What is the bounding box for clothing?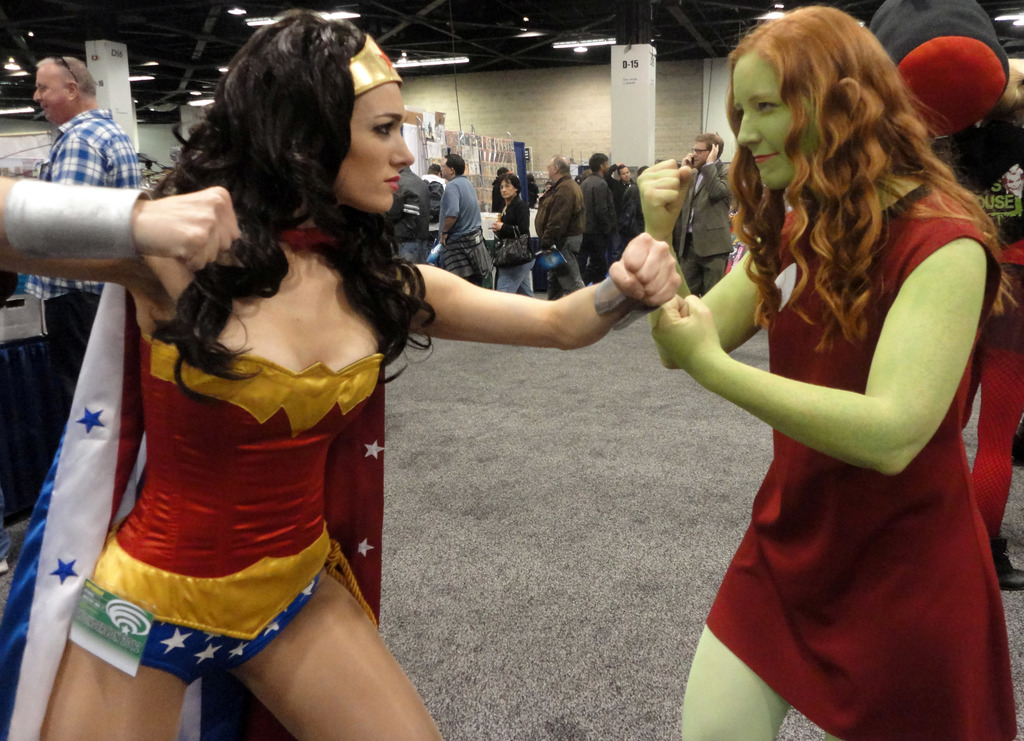
(44, 232, 415, 669).
